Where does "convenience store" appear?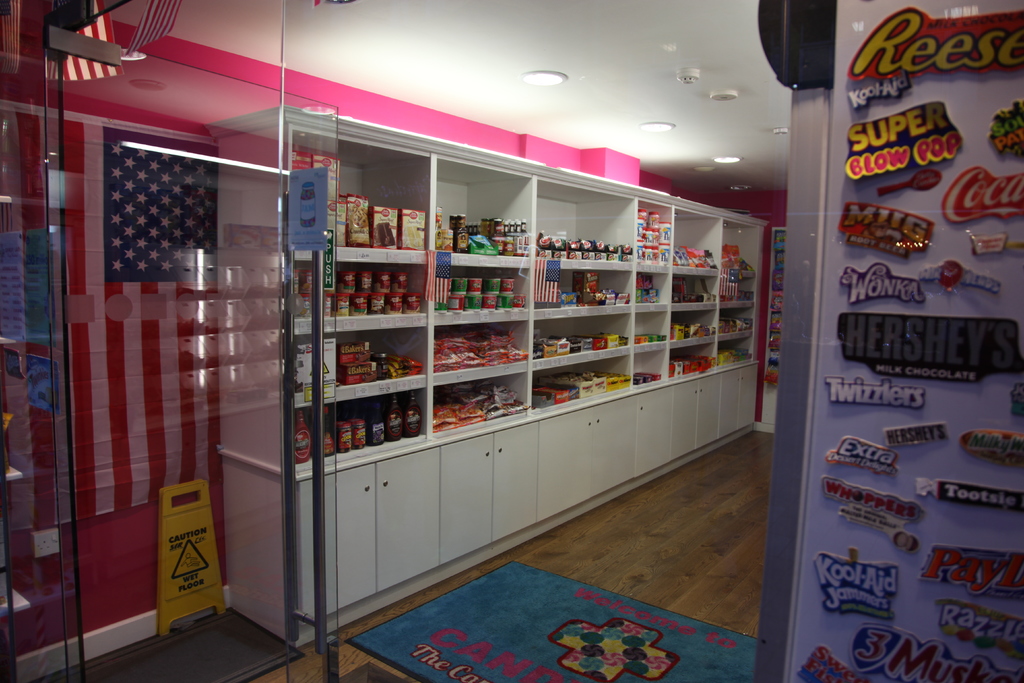
Appears at x1=0, y1=0, x2=1023, y2=682.
